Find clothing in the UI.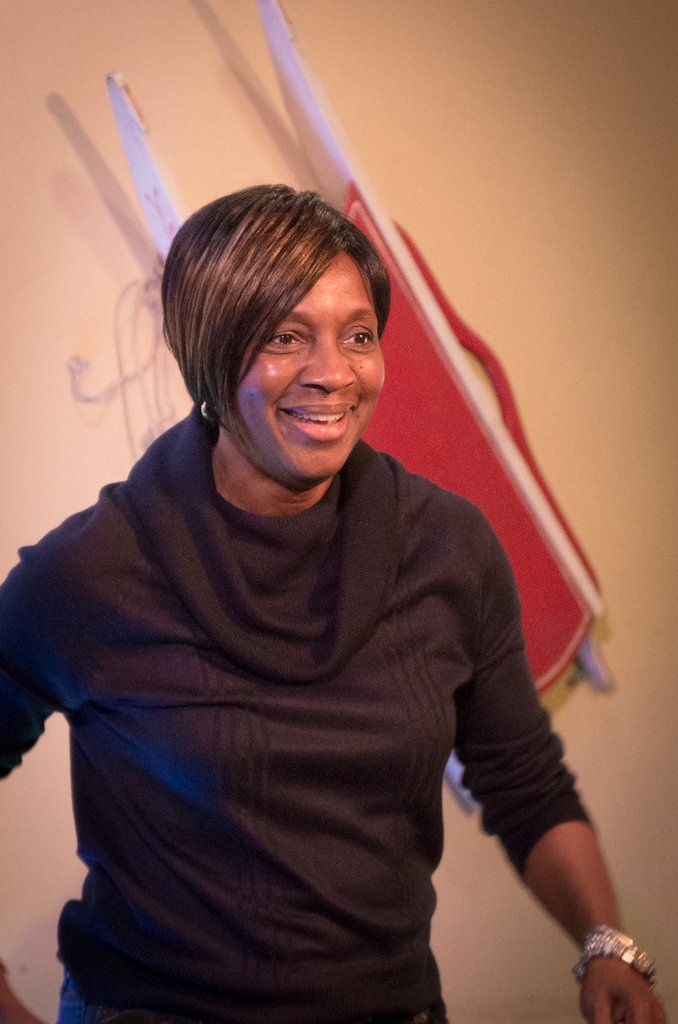
UI element at (x1=36, y1=312, x2=609, y2=1000).
